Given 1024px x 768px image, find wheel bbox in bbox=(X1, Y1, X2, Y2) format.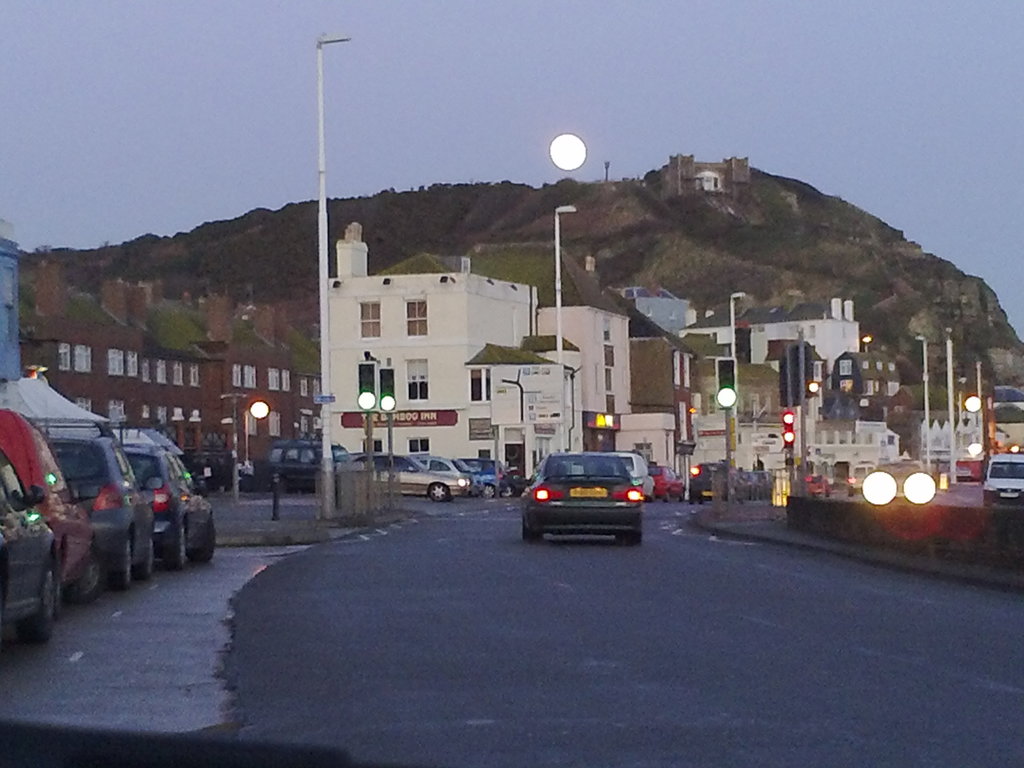
bbox=(166, 522, 191, 570).
